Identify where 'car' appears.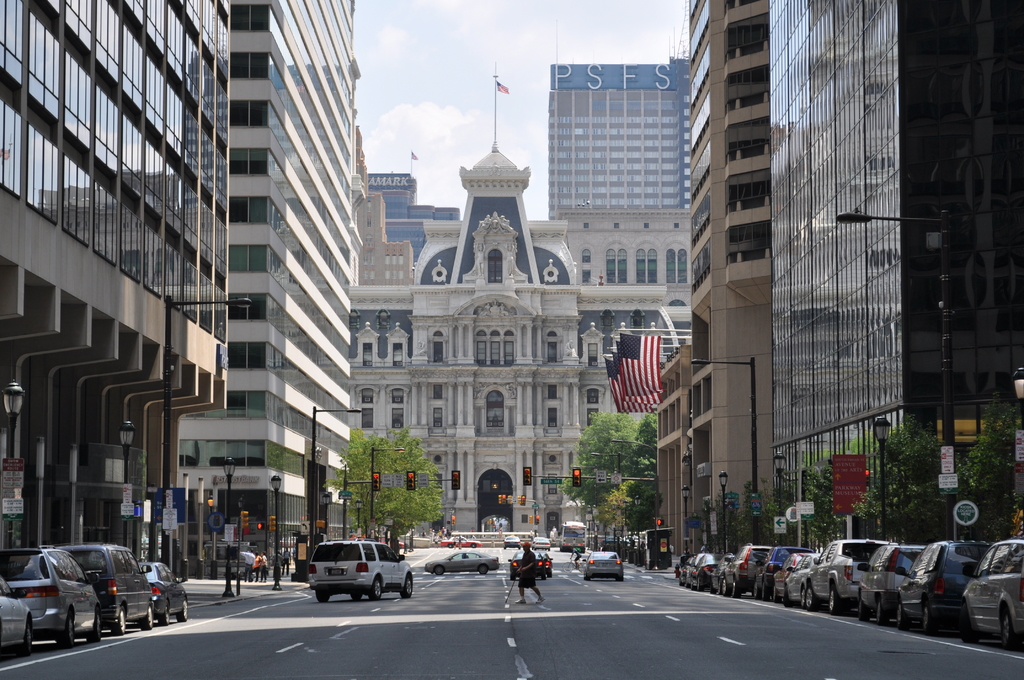
Appears at detection(531, 534, 552, 549).
